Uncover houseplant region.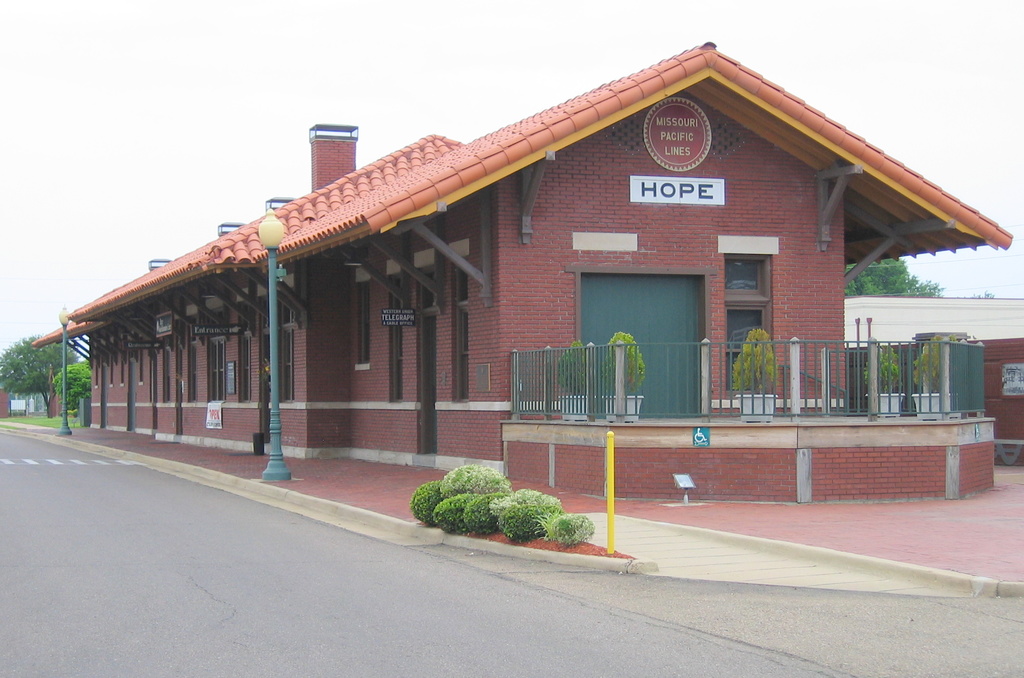
Uncovered: bbox=[555, 334, 600, 421].
